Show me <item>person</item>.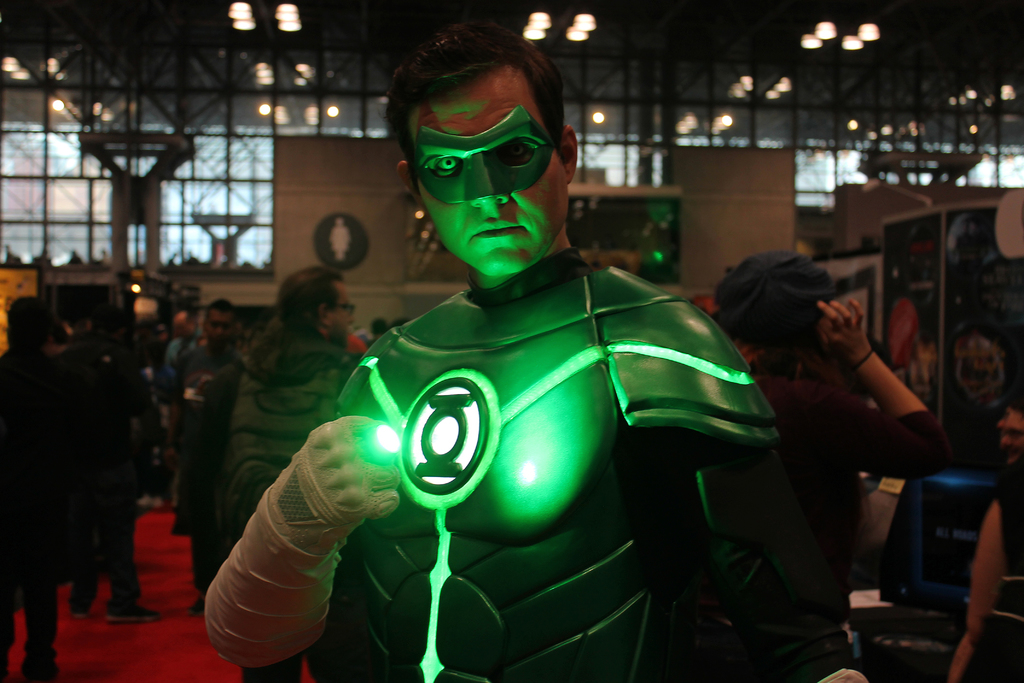
<item>person</item> is here: select_region(266, 54, 787, 673).
